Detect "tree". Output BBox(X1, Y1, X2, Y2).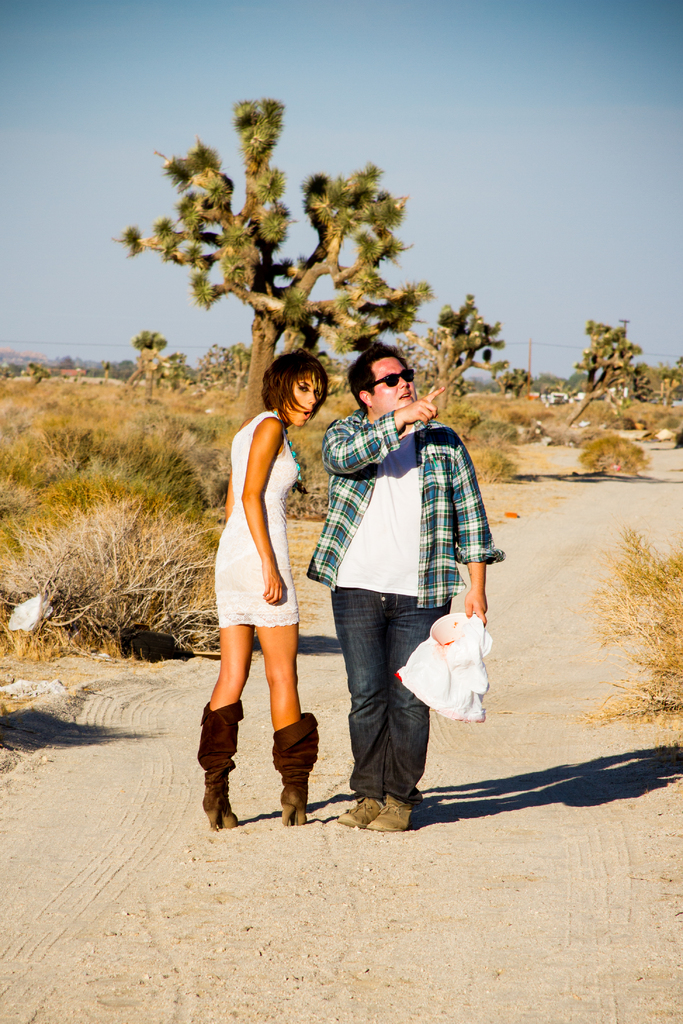
BBox(400, 287, 523, 433).
